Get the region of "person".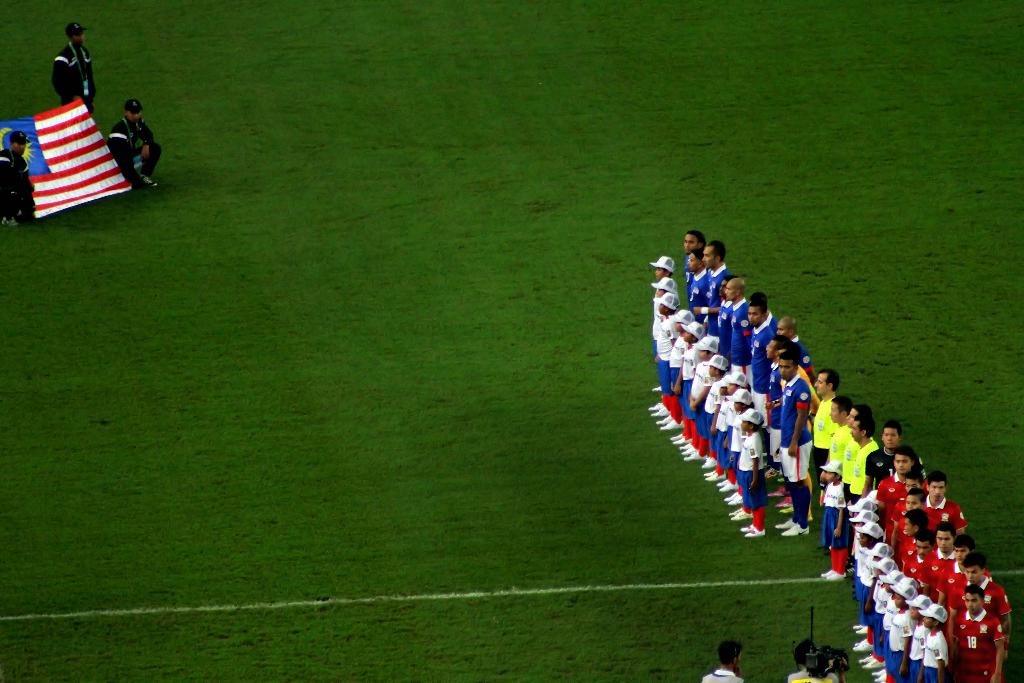
{"x1": 657, "y1": 289, "x2": 679, "y2": 424}.
